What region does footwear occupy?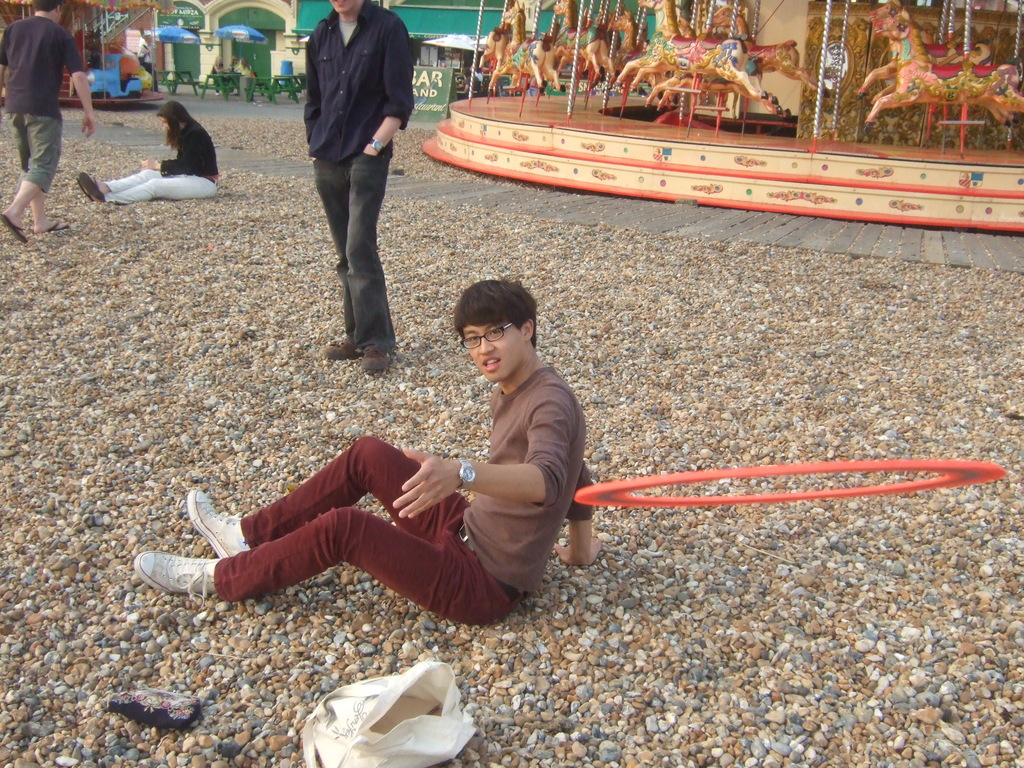
323 338 355 364.
